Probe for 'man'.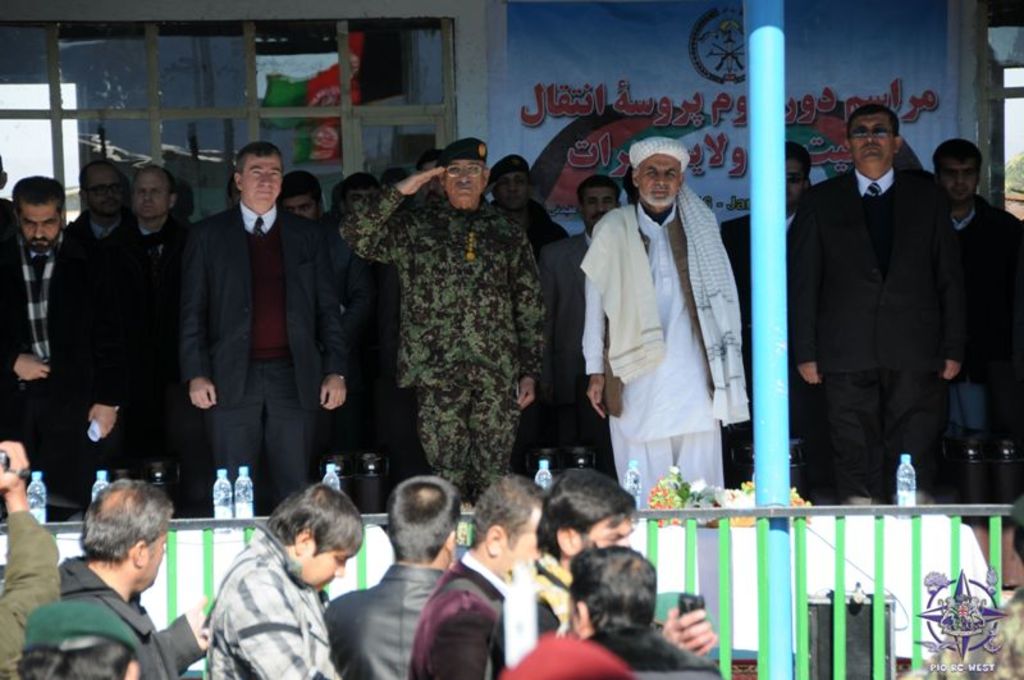
Probe result: select_region(483, 154, 571, 484).
